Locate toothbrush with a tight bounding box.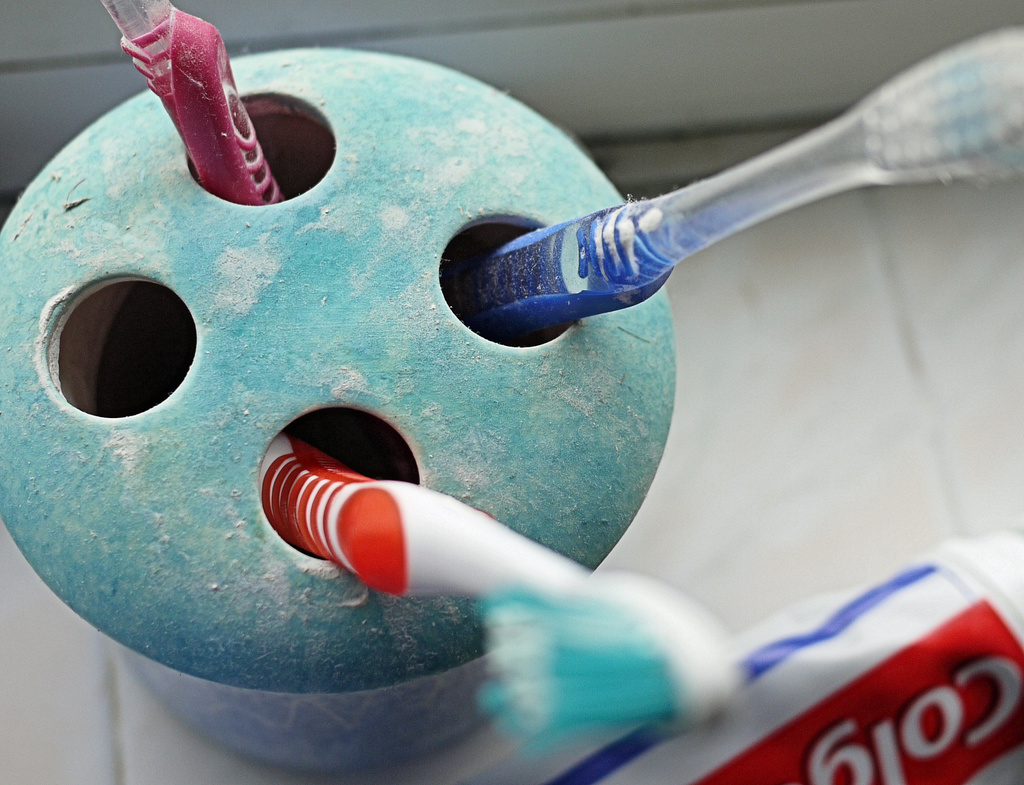
bbox=(484, 26, 1023, 337).
